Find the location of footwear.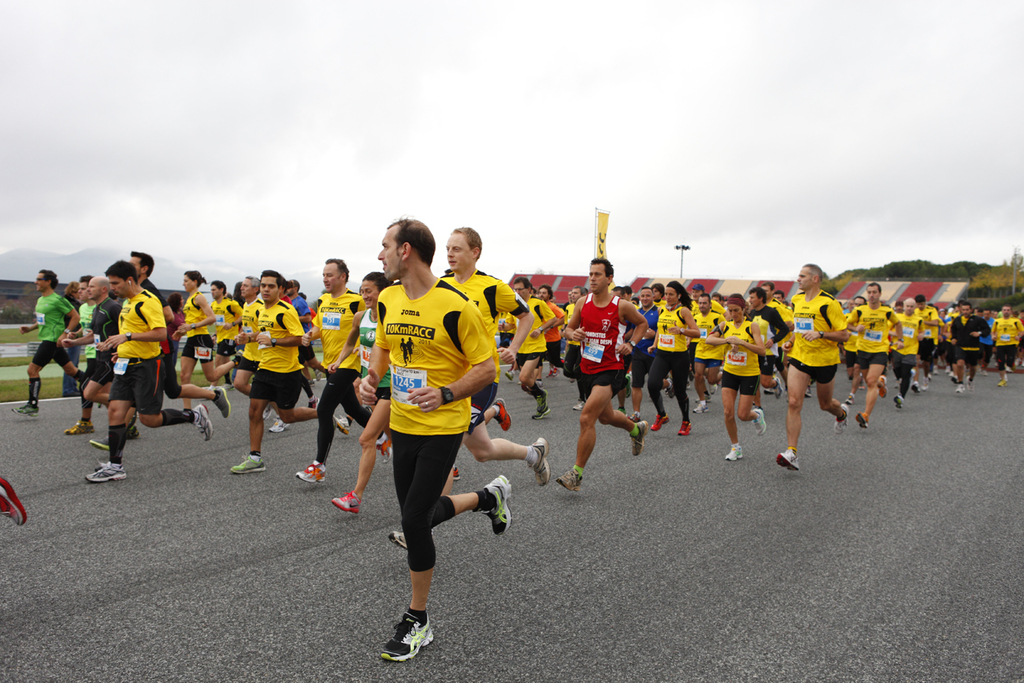
Location: 752:409:770:437.
